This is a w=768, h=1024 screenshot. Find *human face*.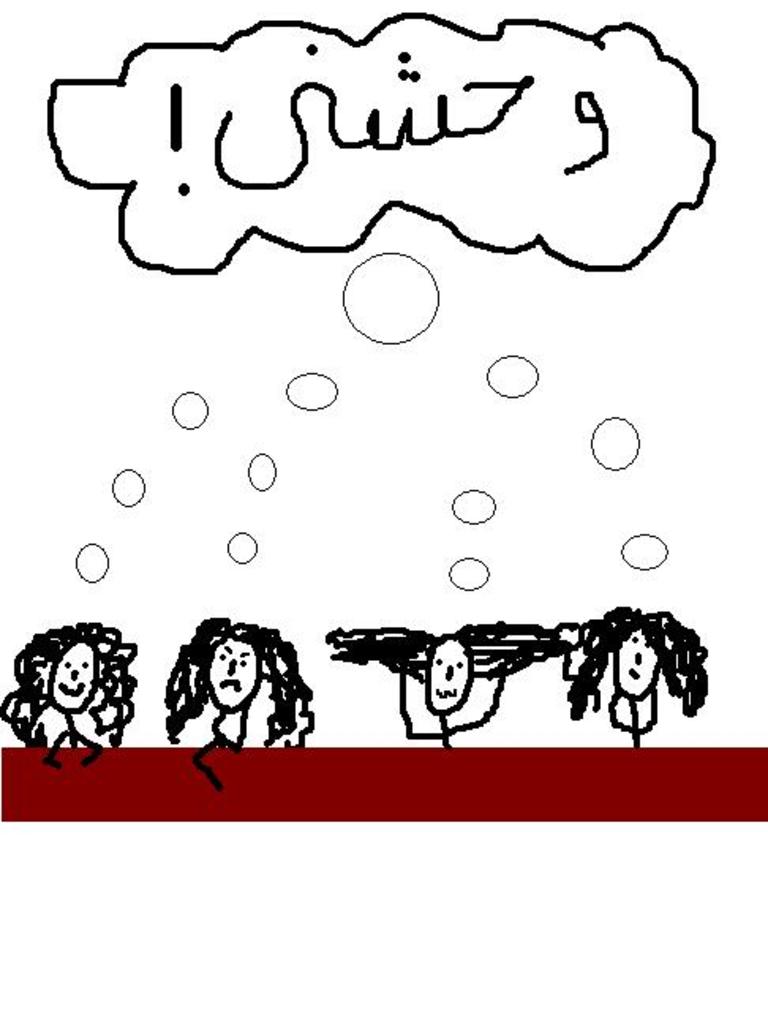
Bounding box: <box>205,645,256,706</box>.
